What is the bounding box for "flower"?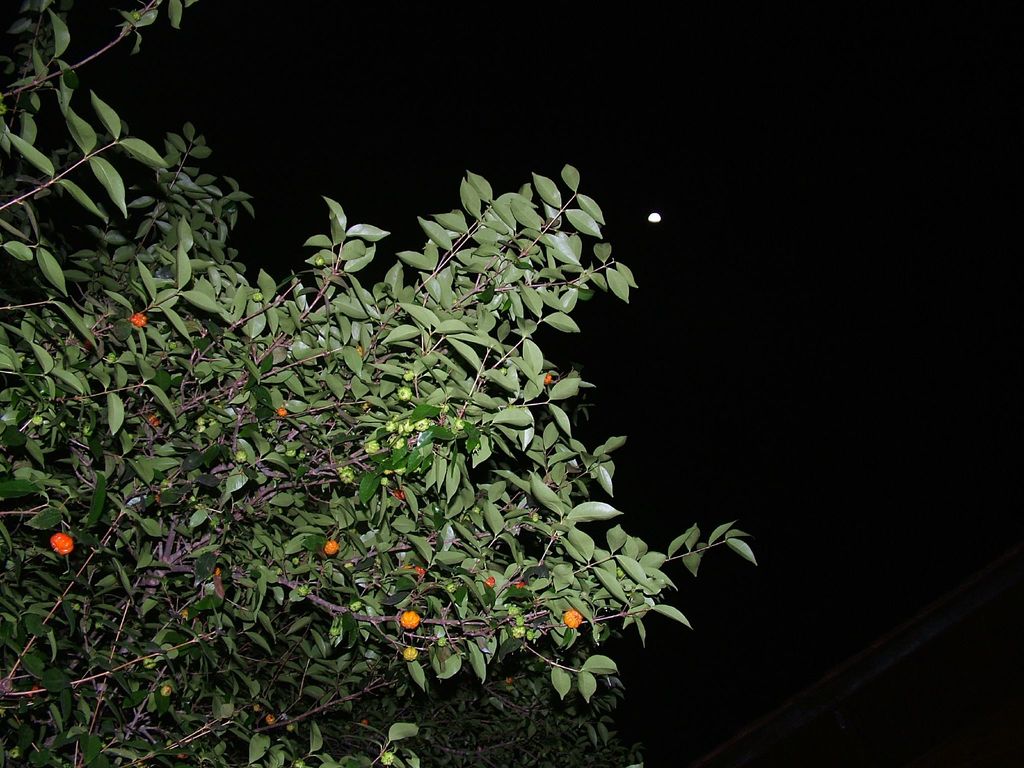
(561,611,585,630).
